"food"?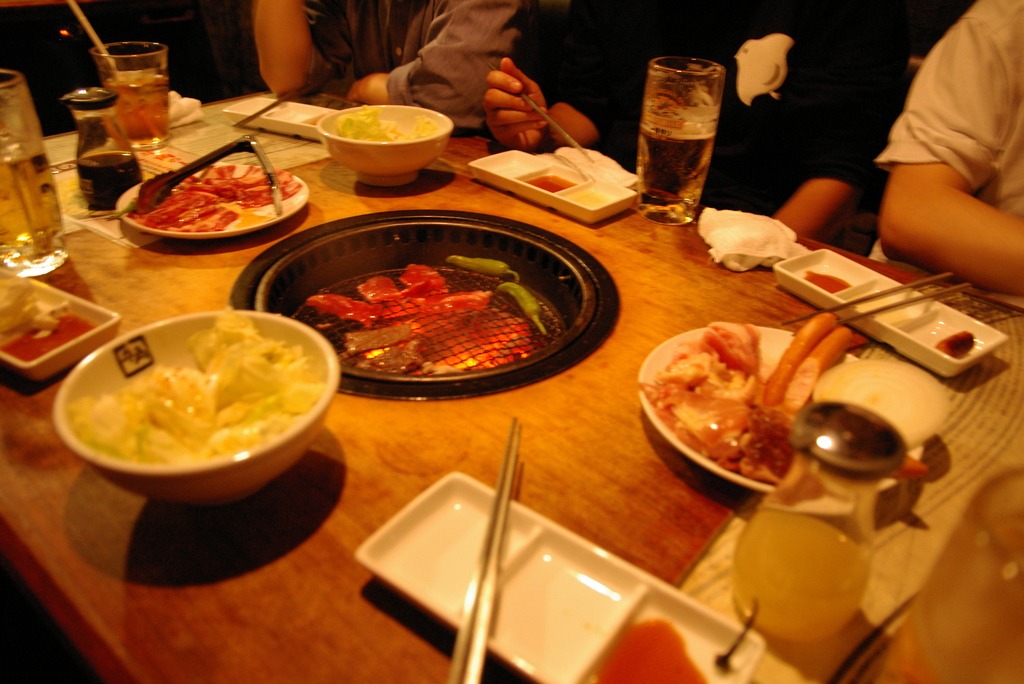
[630,305,854,487]
